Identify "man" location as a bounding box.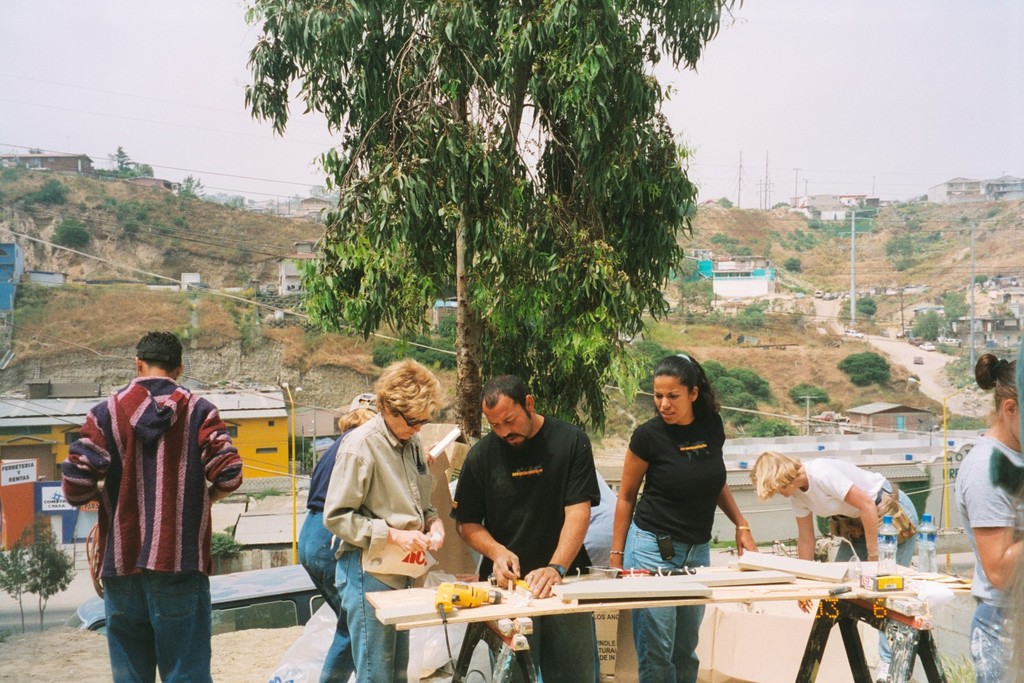
select_region(451, 373, 597, 681).
